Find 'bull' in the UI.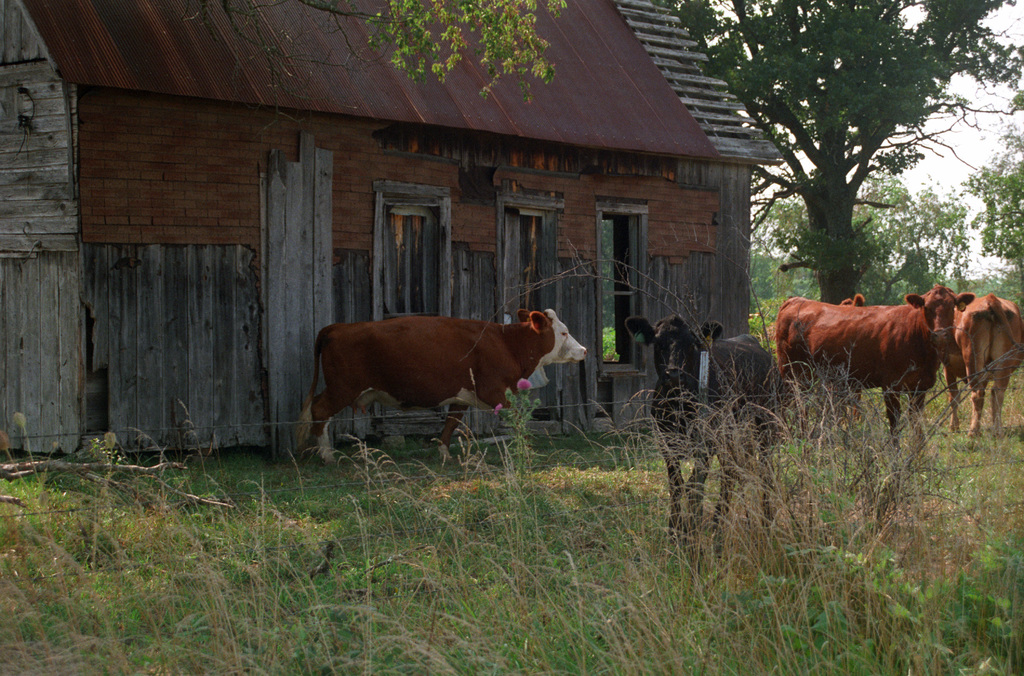
UI element at [left=296, top=302, right=593, bottom=463].
